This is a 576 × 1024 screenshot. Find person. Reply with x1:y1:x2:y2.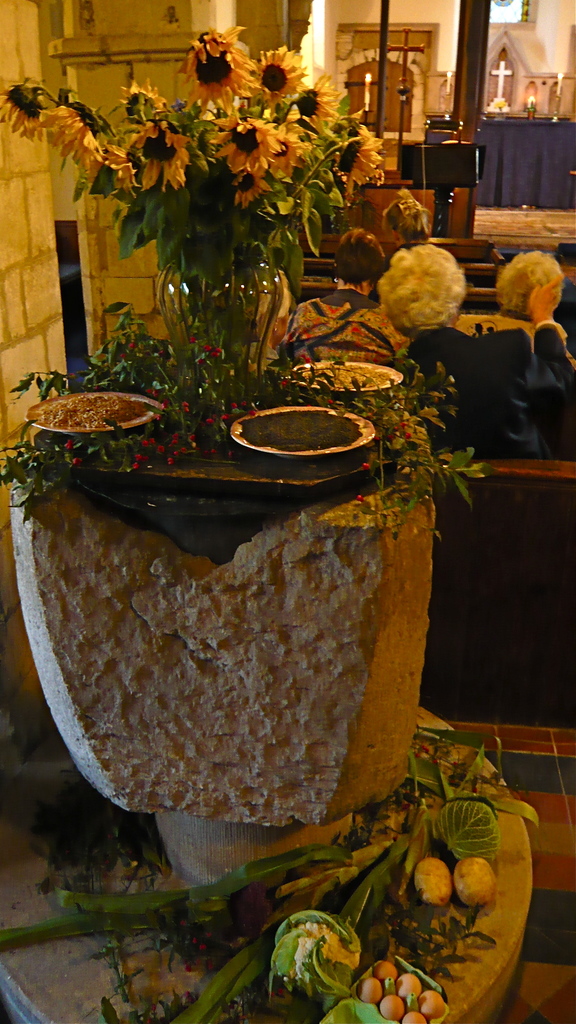
284:227:397:371.
